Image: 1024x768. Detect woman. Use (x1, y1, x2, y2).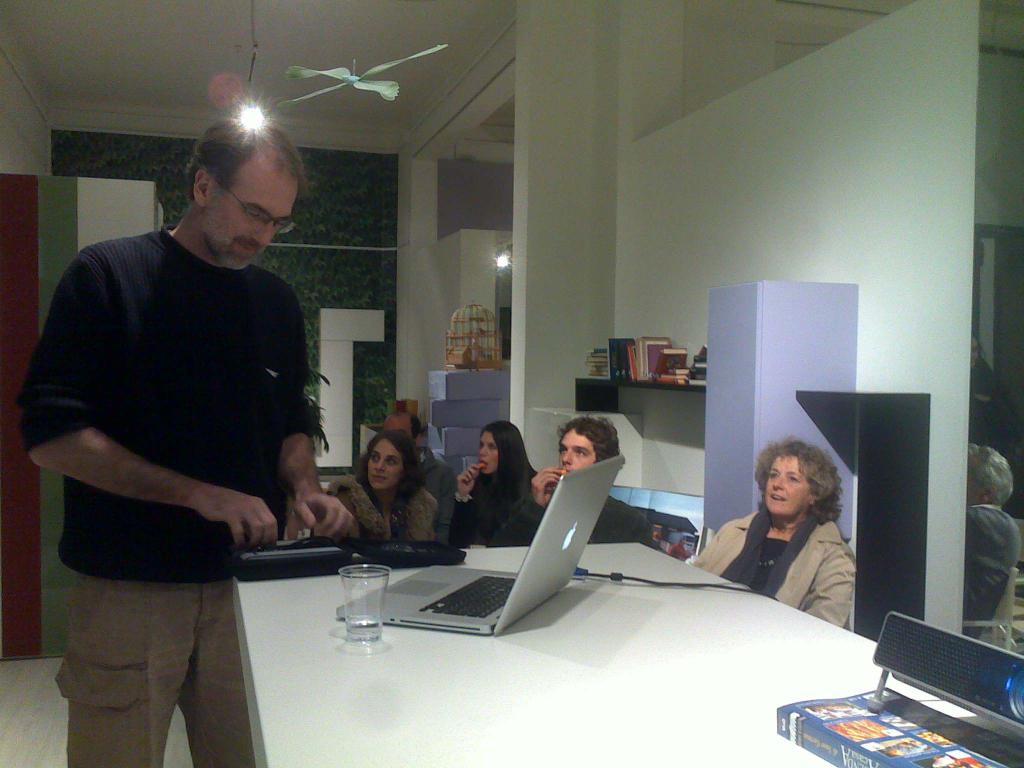
(687, 429, 855, 636).
